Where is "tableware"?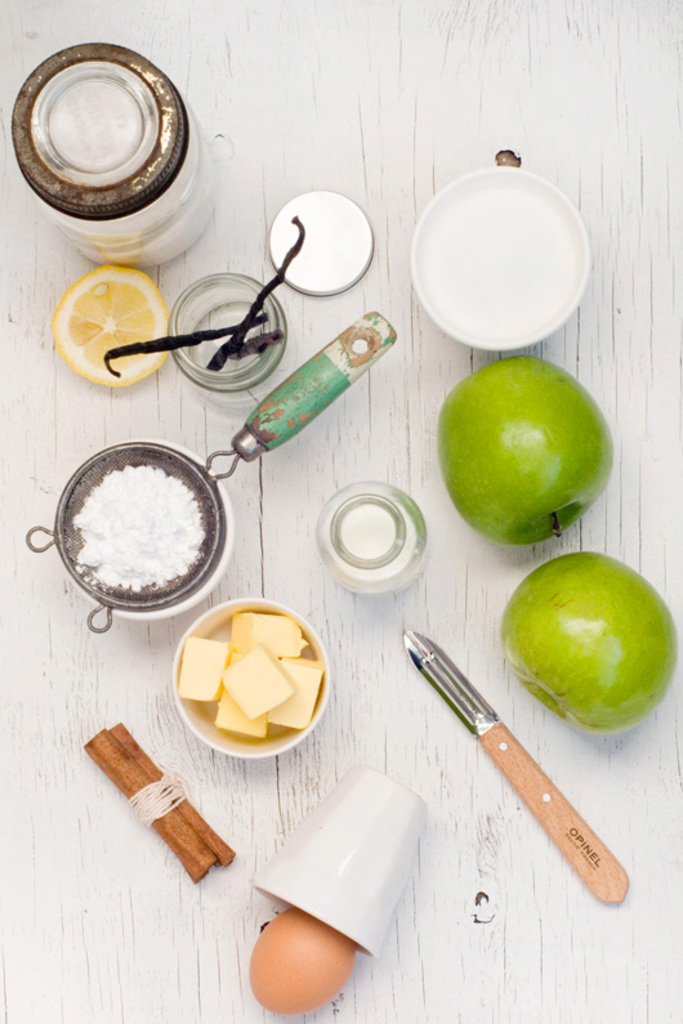
165,590,334,760.
